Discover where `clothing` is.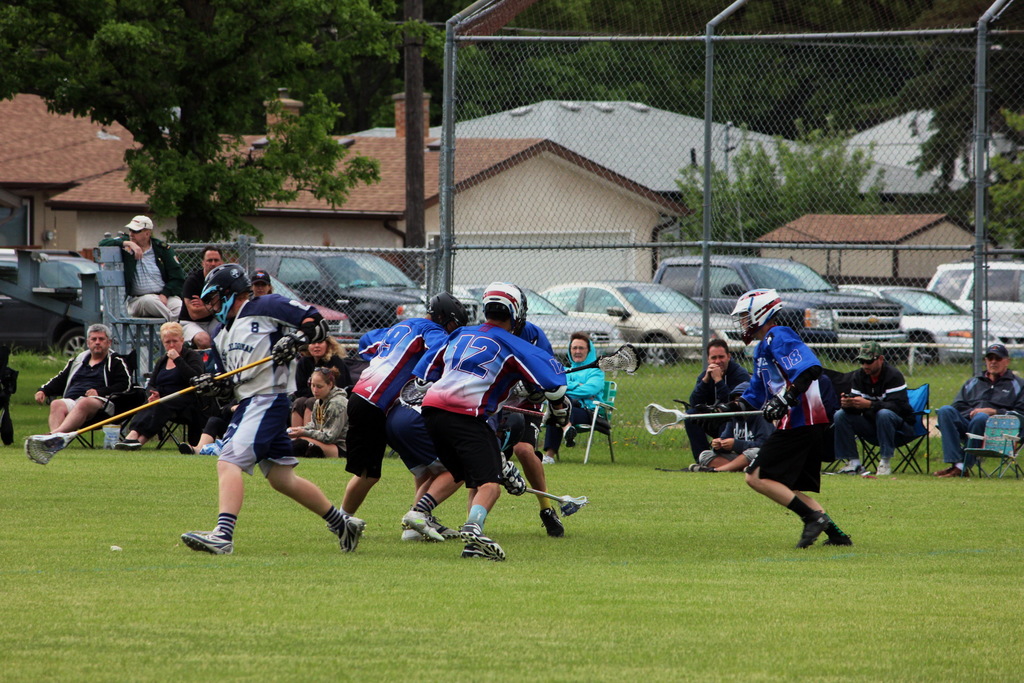
Discovered at box=[936, 368, 1023, 470].
